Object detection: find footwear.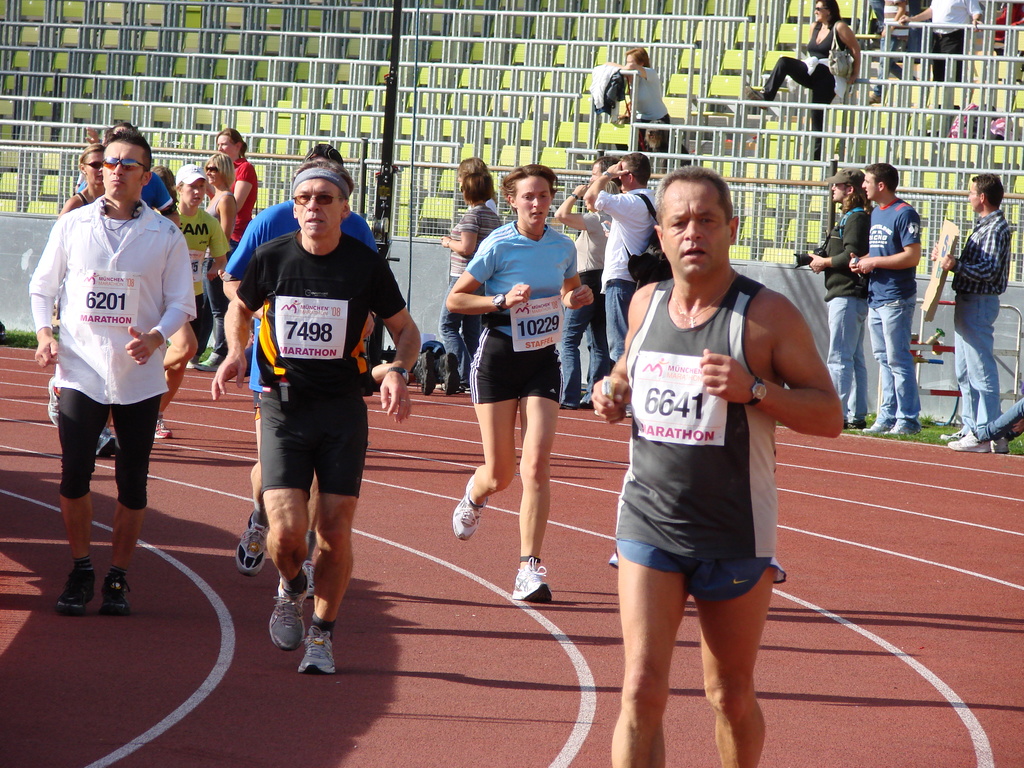
BBox(863, 424, 895, 437).
